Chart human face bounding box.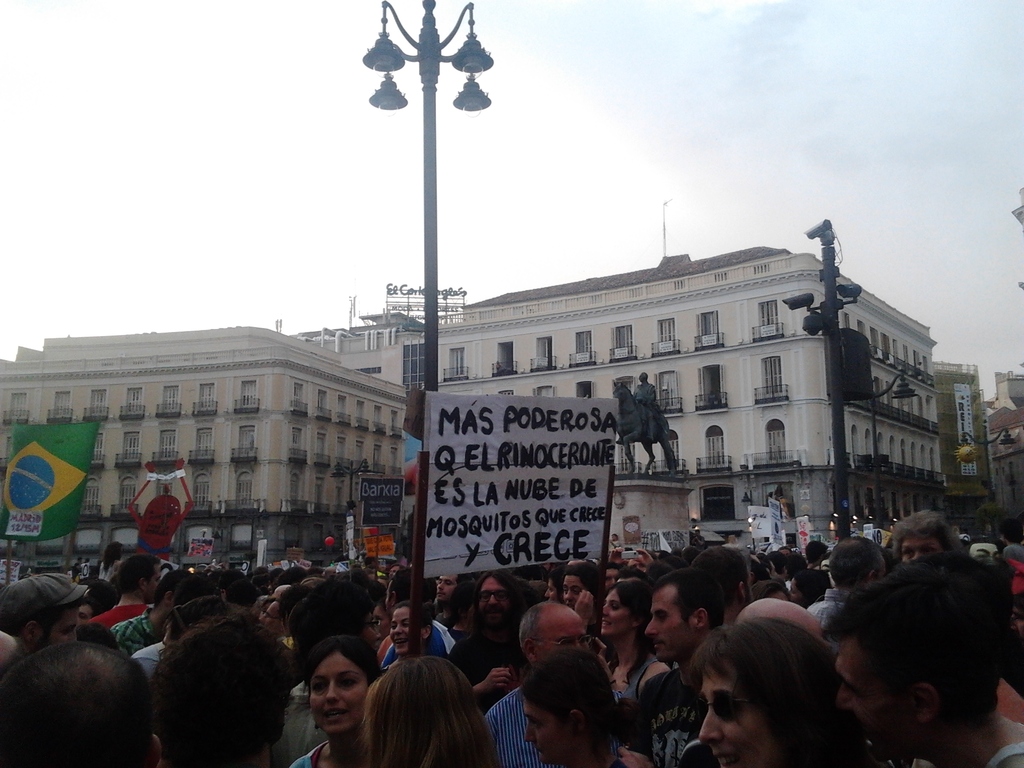
Charted: {"x1": 481, "y1": 582, "x2": 509, "y2": 628}.
